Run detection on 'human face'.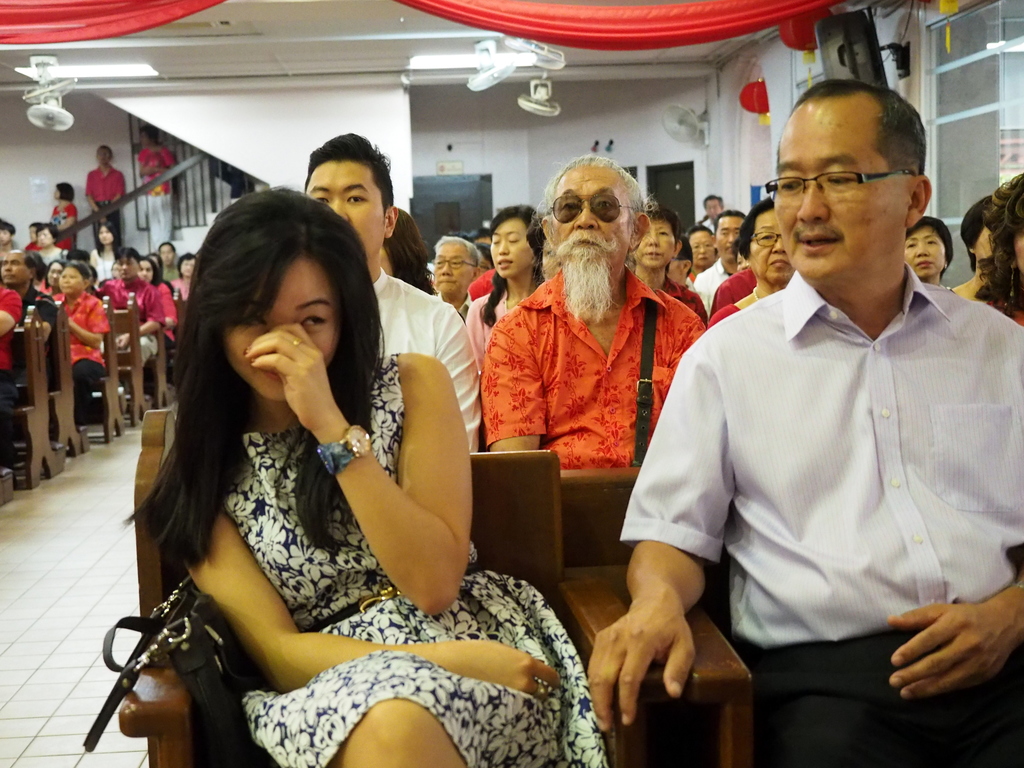
Result: 716:218:744:262.
